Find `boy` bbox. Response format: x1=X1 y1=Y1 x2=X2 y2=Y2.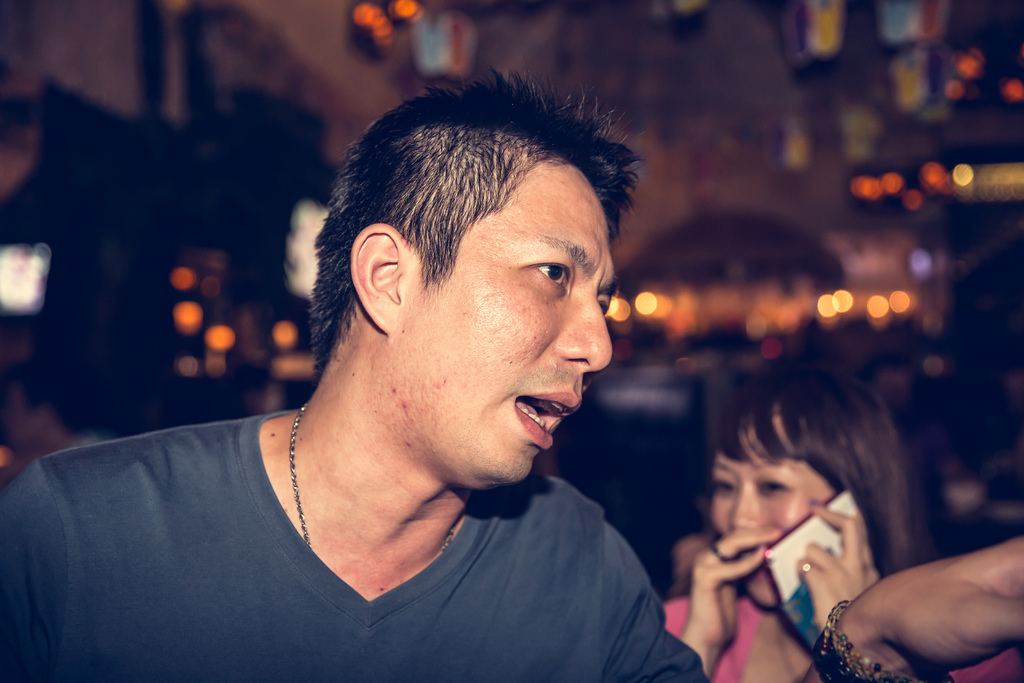
x1=76 y1=77 x2=831 y2=682.
